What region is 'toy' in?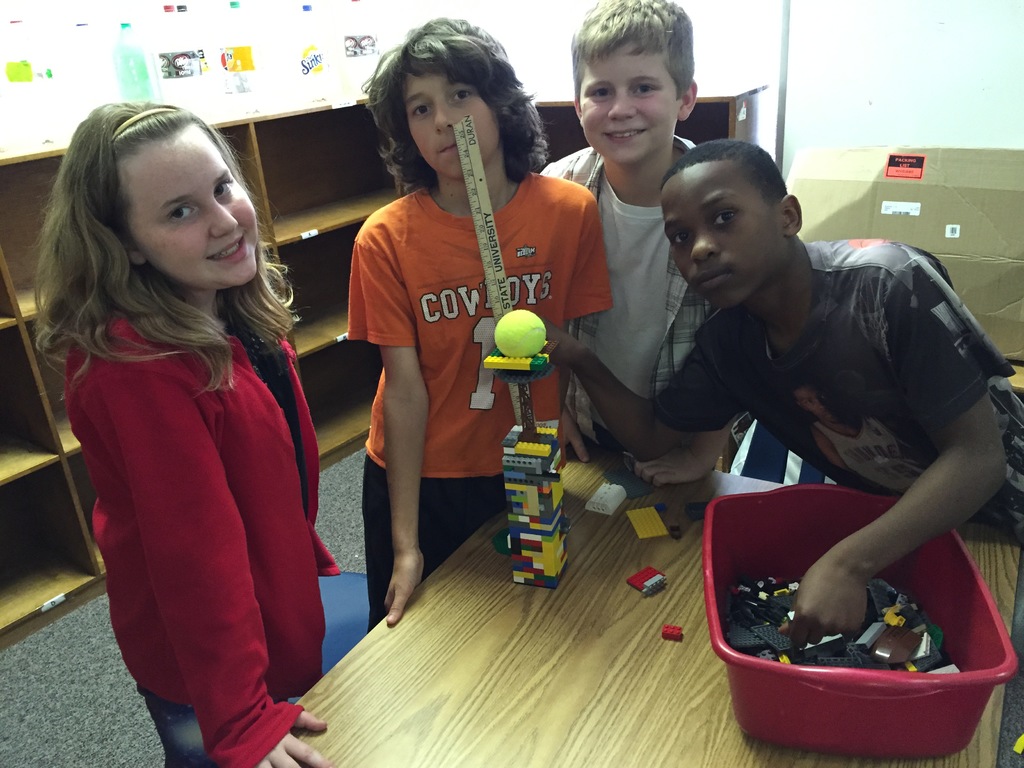
<region>662, 621, 684, 639</region>.
